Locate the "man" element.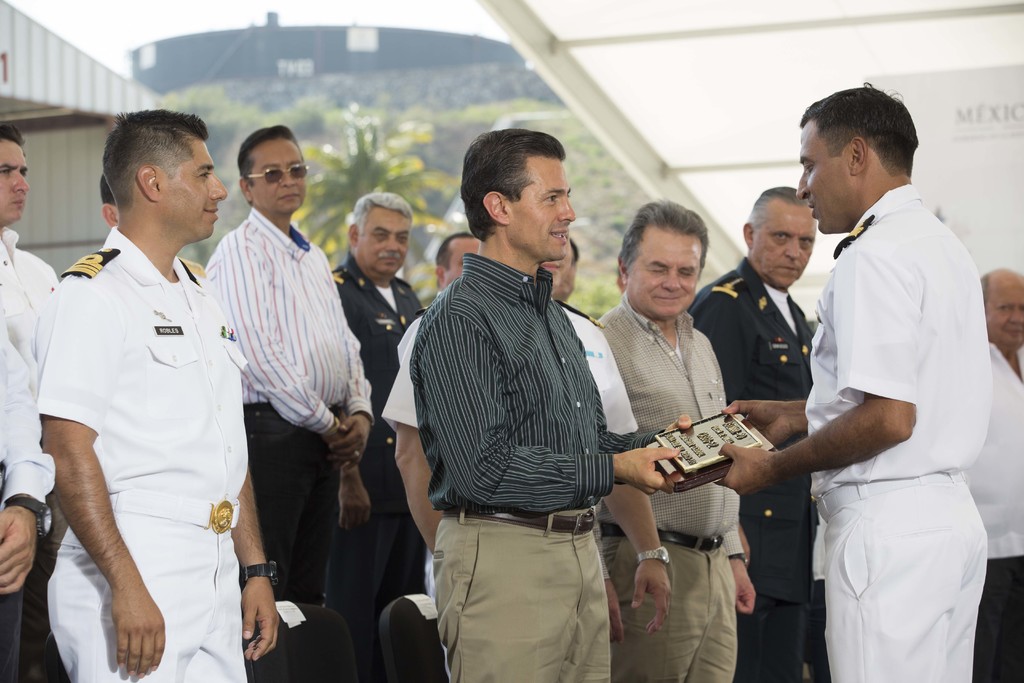
Element bbox: 714, 83, 995, 682.
